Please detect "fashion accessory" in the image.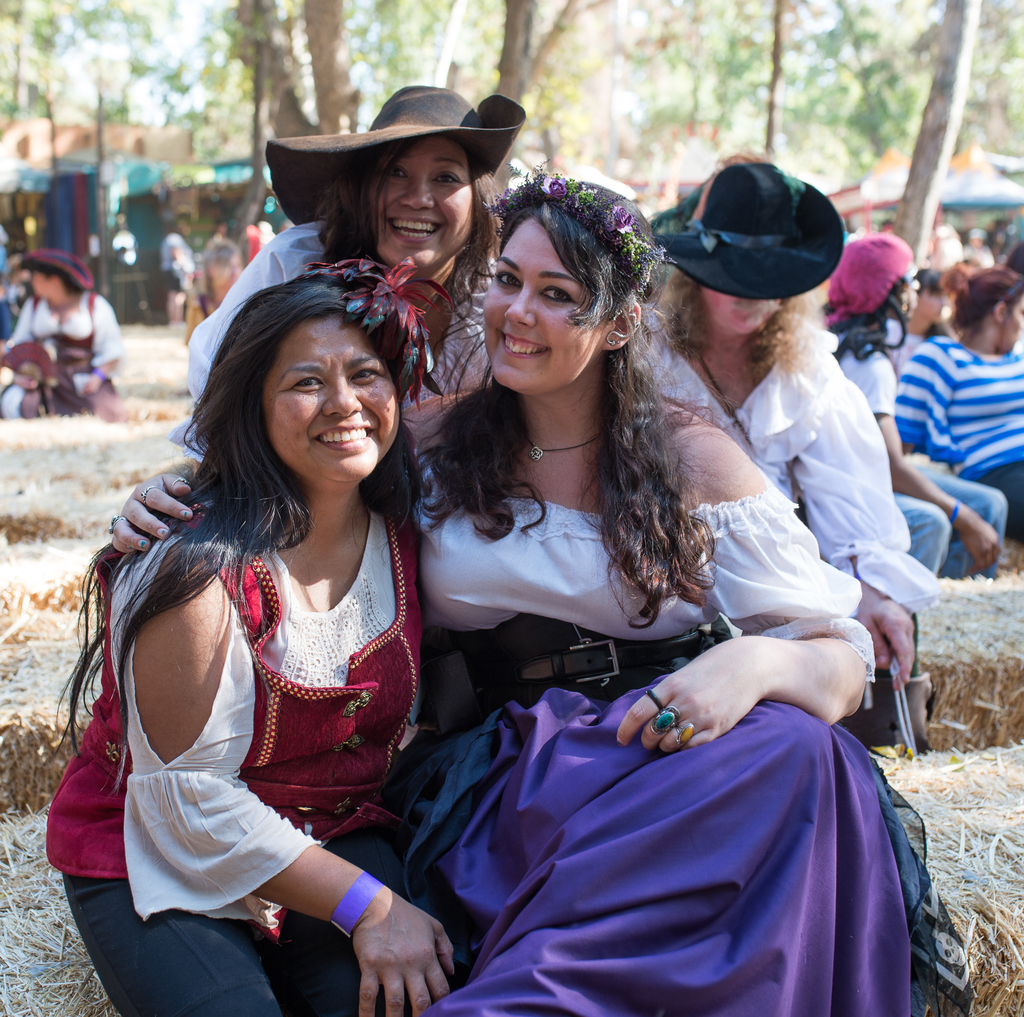
(642,159,849,305).
